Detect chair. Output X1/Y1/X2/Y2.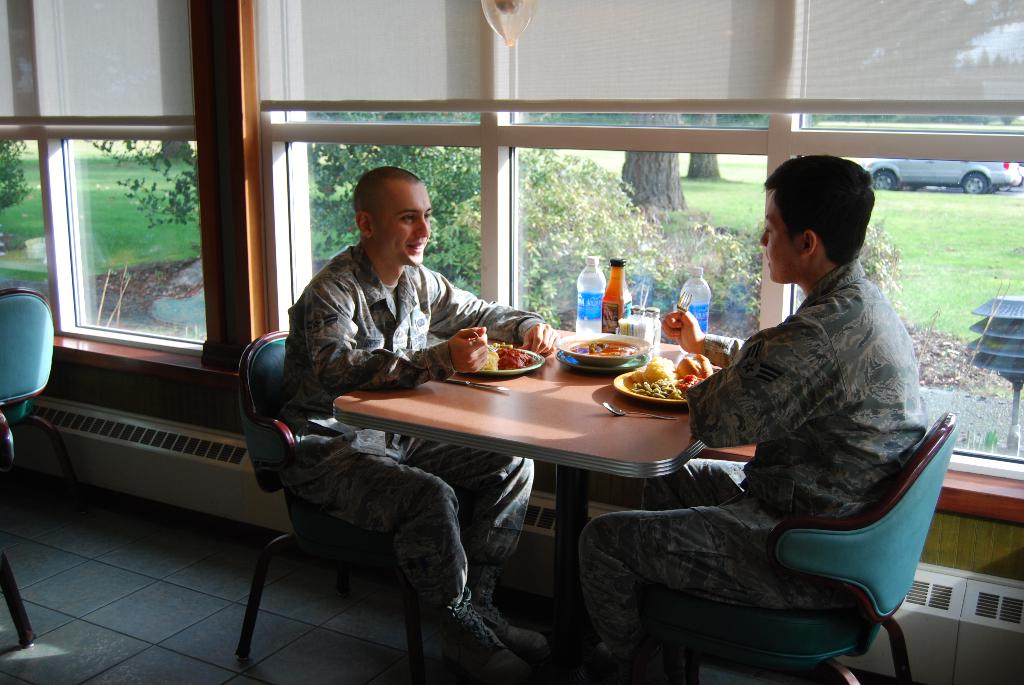
643/413/957/684.
